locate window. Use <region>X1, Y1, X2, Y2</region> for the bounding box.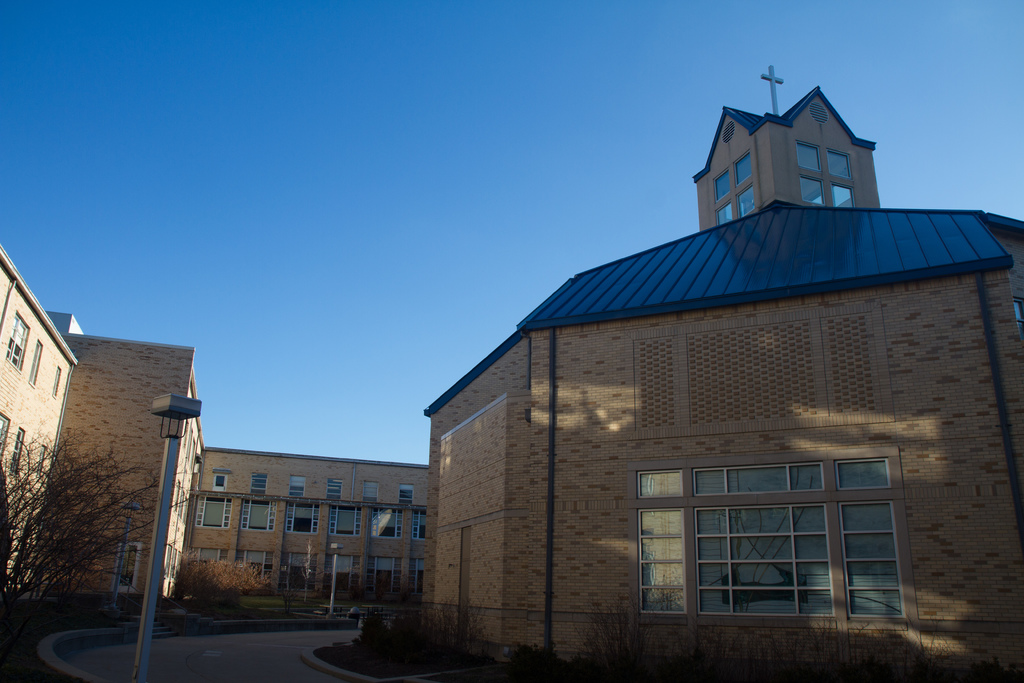
<region>376, 554, 397, 604</region>.
